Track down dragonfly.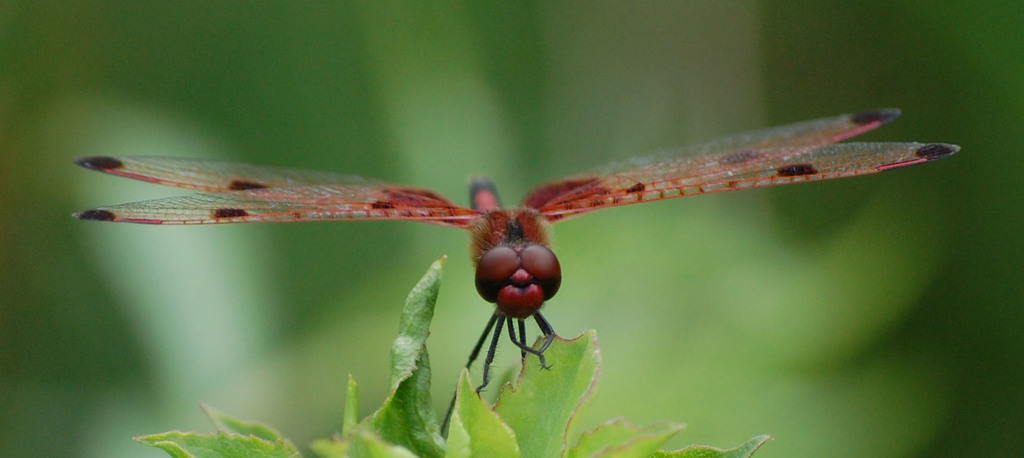
Tracked to region(75, 101, 963, 431).
